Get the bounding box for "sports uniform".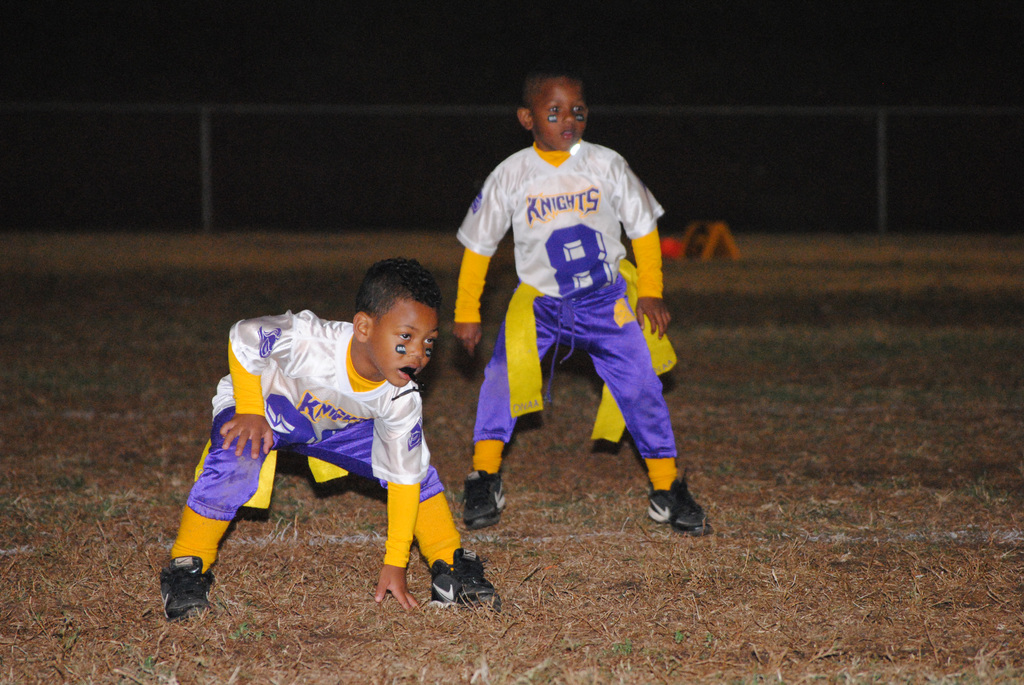
(449,78,701,536).
